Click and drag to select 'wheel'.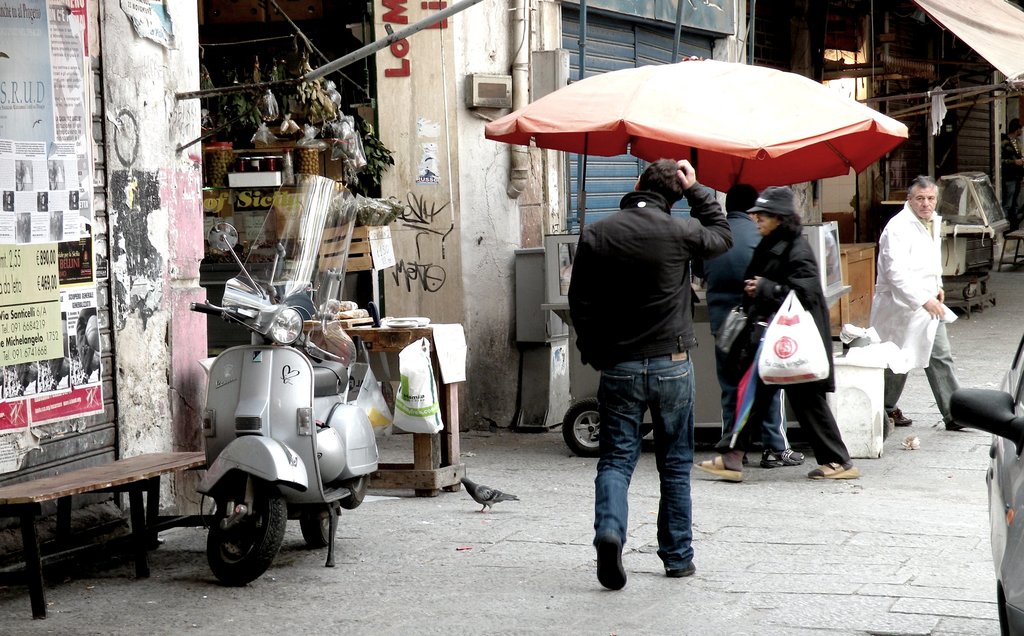
Selection: detection(192, 483, 278, 582).
